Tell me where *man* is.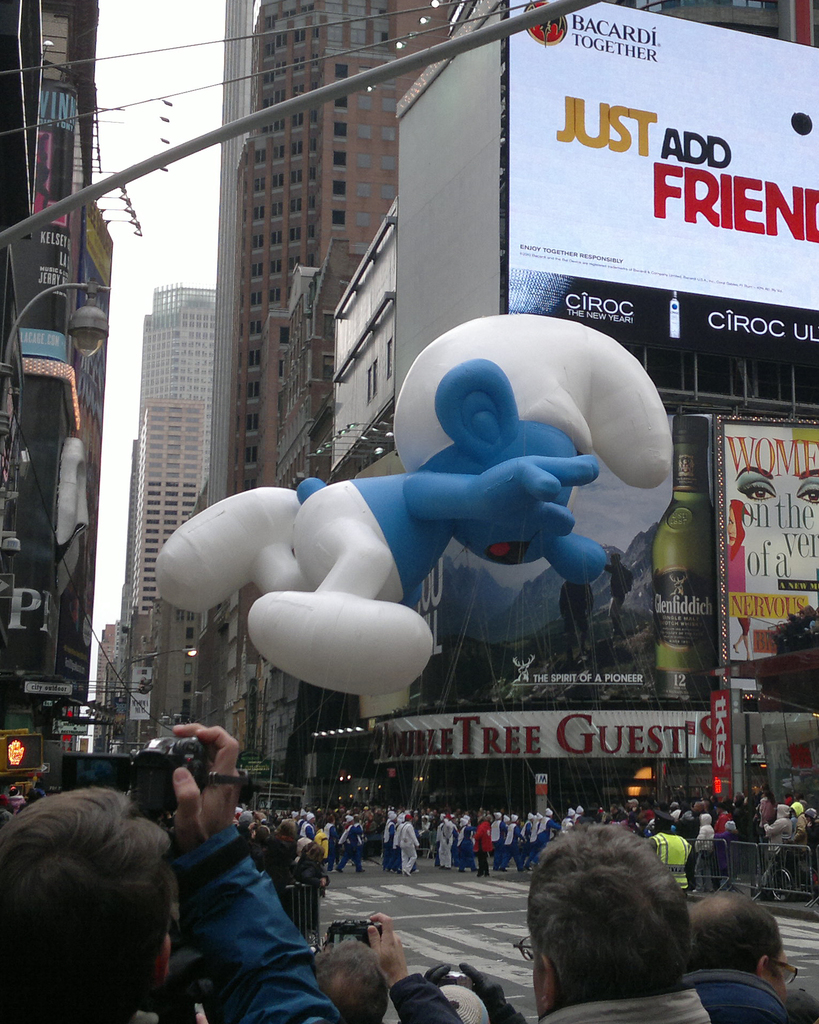
*man* is at (x1=313, y1=910, x2=461, y2=1023).
